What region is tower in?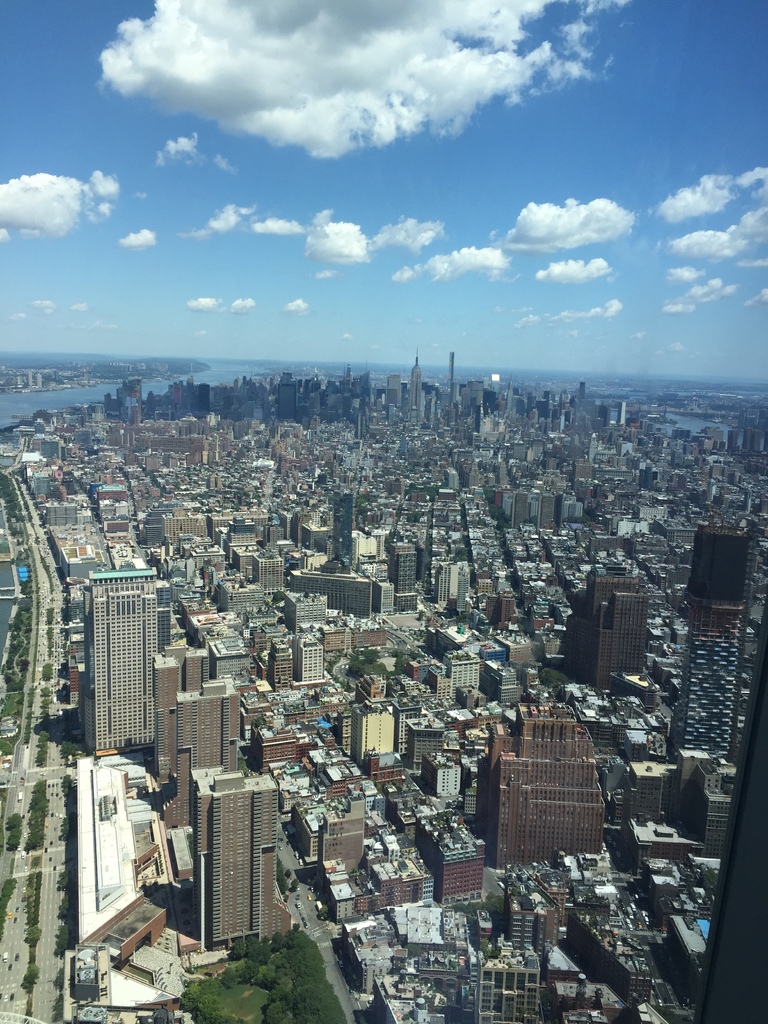
left=164, top=682, right=241, bottom=825.
